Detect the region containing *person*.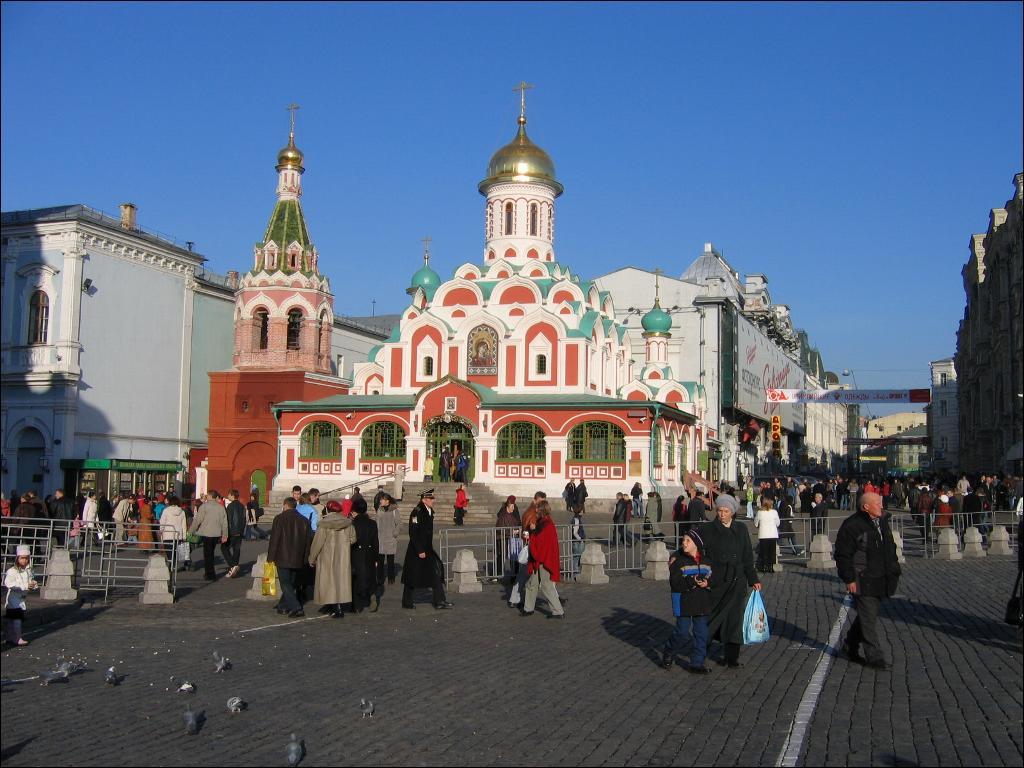
(758,496,781,571).
